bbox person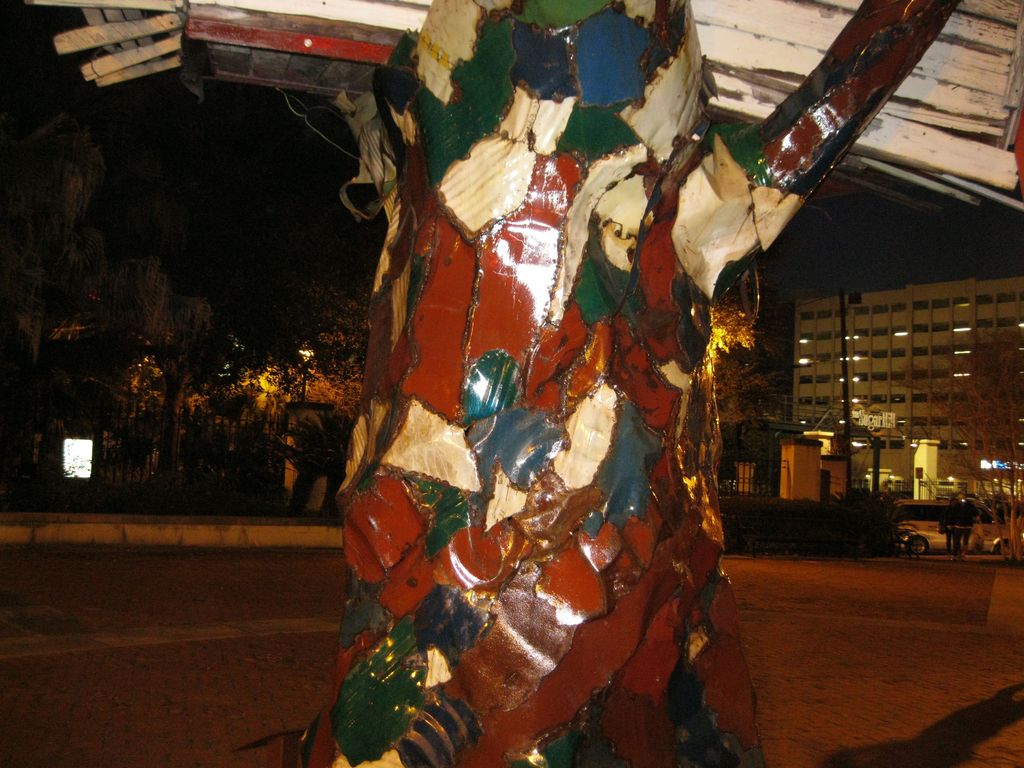
region(940, 495, 977, 555)
